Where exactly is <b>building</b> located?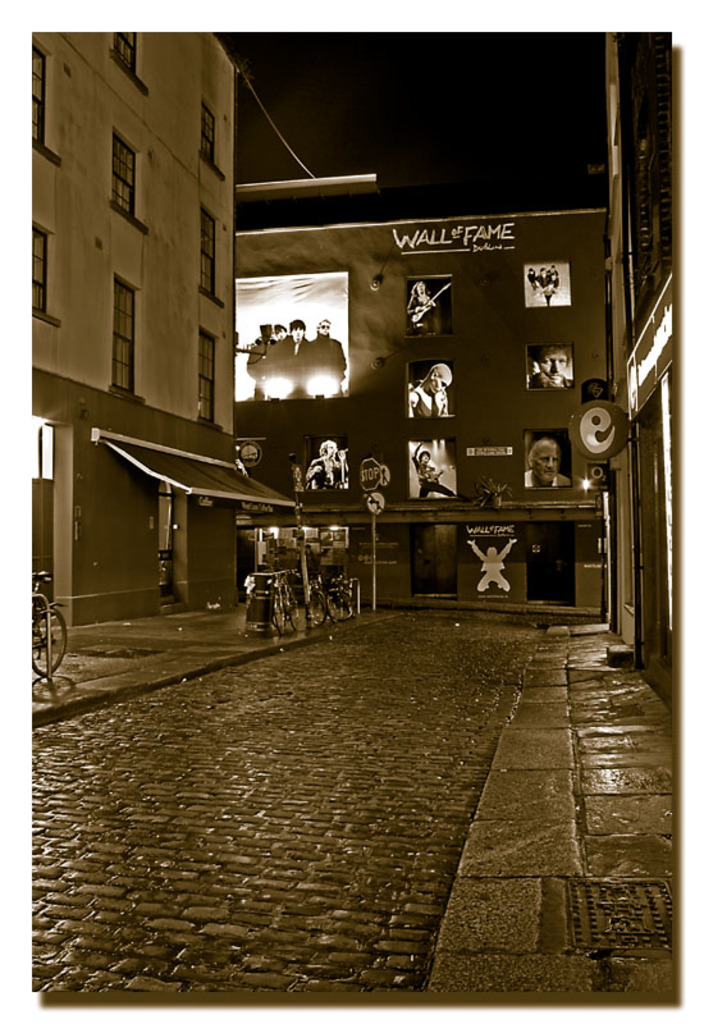
Its bounding box is <box>602,28,678,722</box>.
